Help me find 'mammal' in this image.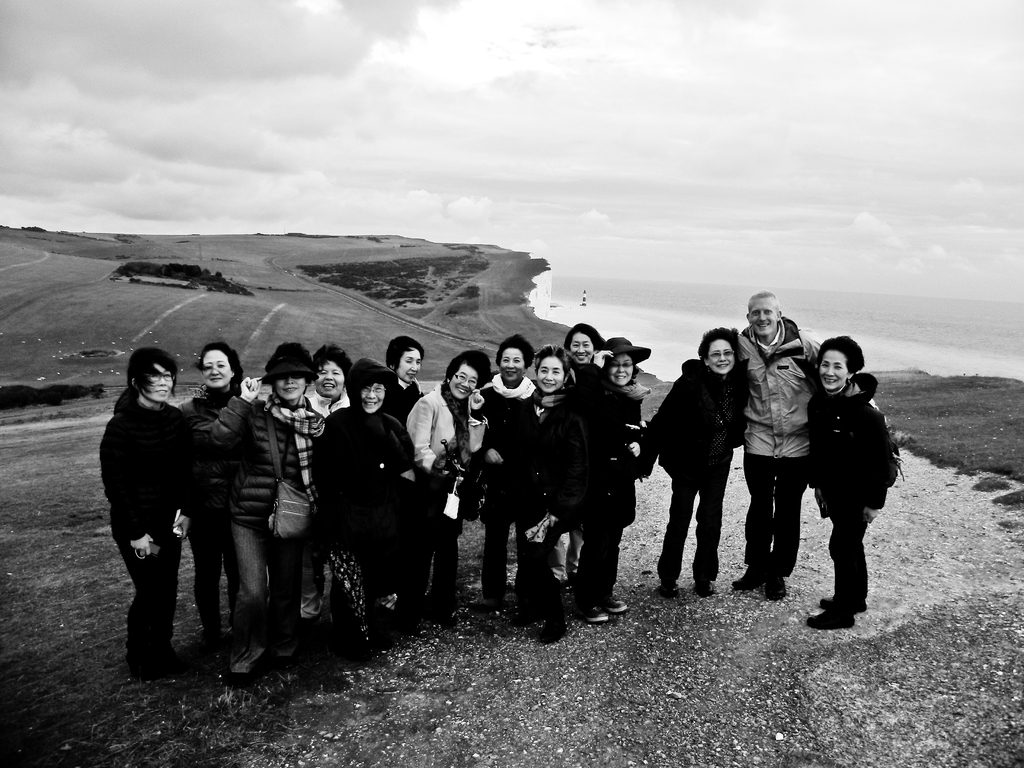
Found it: (left=525, top=342, right=583, bottom=619).
